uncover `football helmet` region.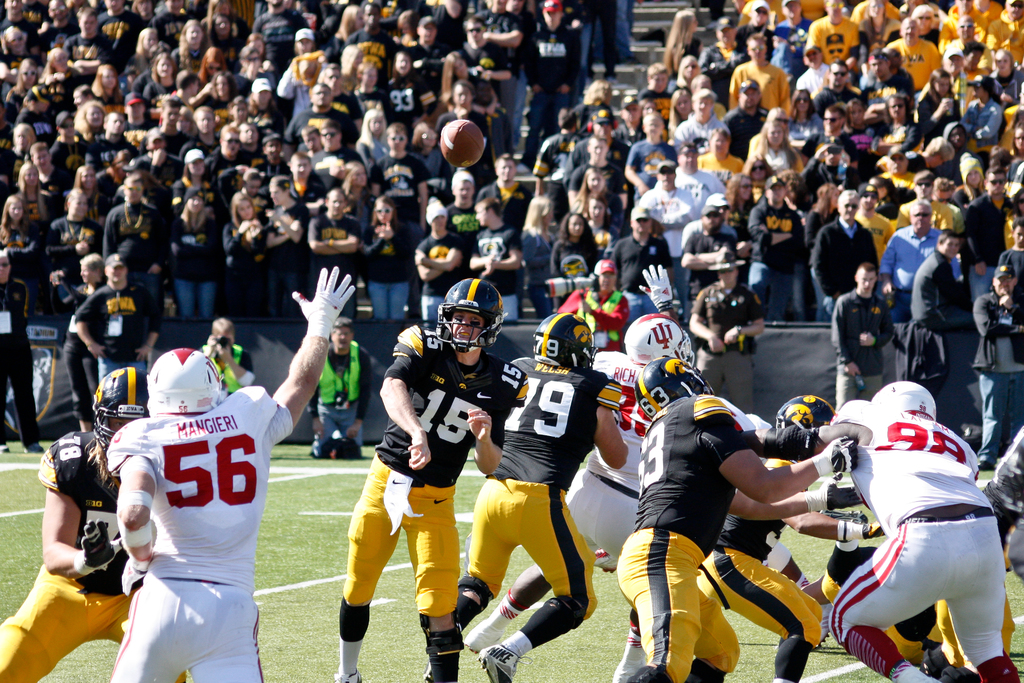
Uncovered: BBox(619, 309, 696, 363).
